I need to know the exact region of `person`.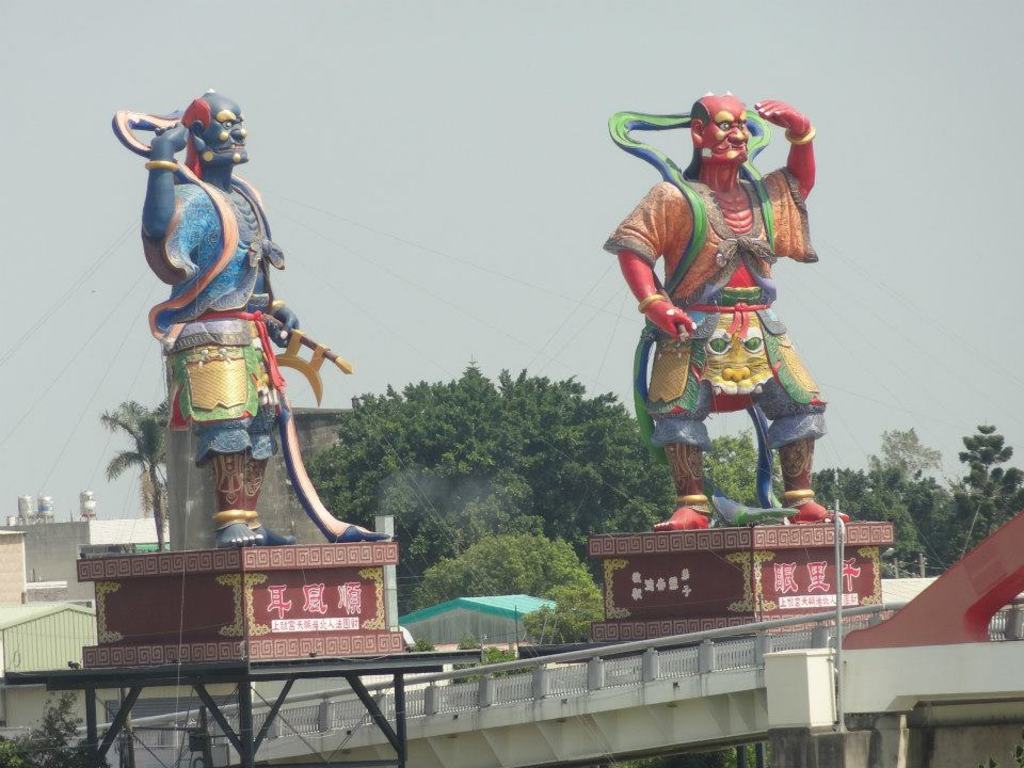
Region: select_region(138, 92, 305, 551).
